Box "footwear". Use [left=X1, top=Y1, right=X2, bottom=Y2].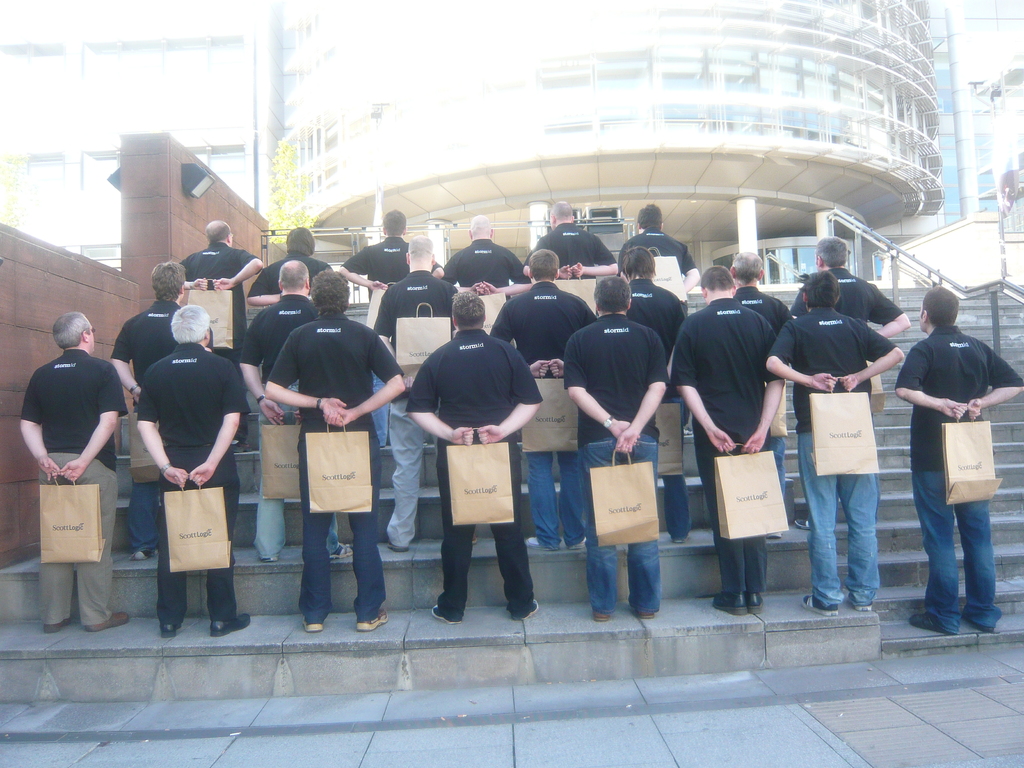
[left=260, top=555, right=274, bottom=560].
